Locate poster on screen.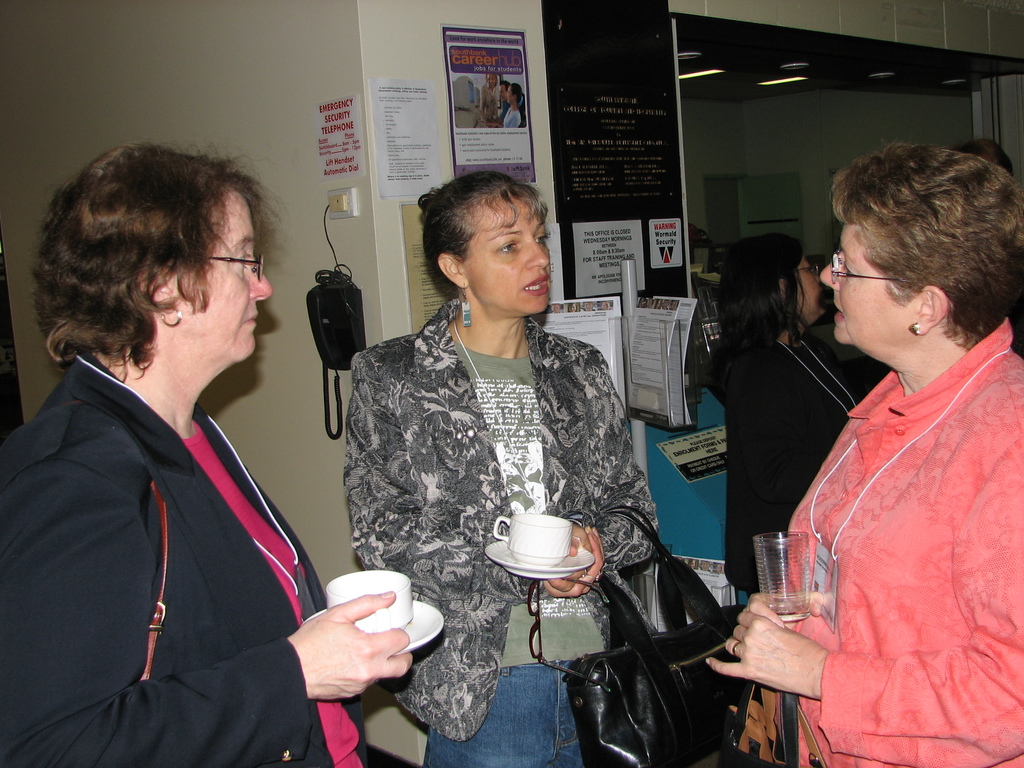
On screen at <bbox>645, 217, 689, 271</bbox>.
